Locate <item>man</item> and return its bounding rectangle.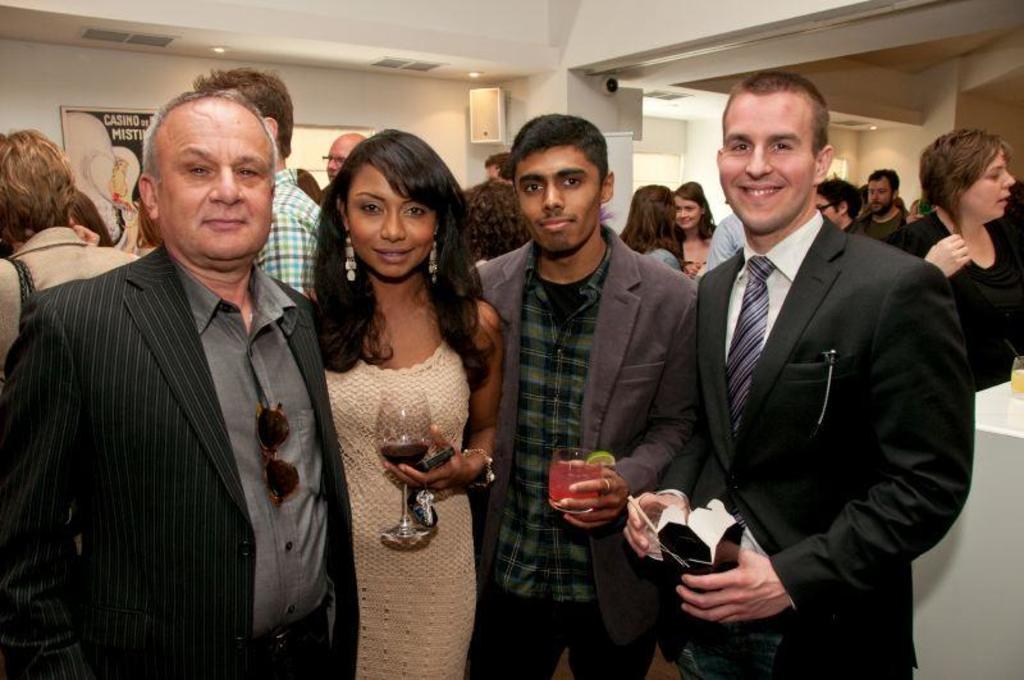
457:115:704:679.
